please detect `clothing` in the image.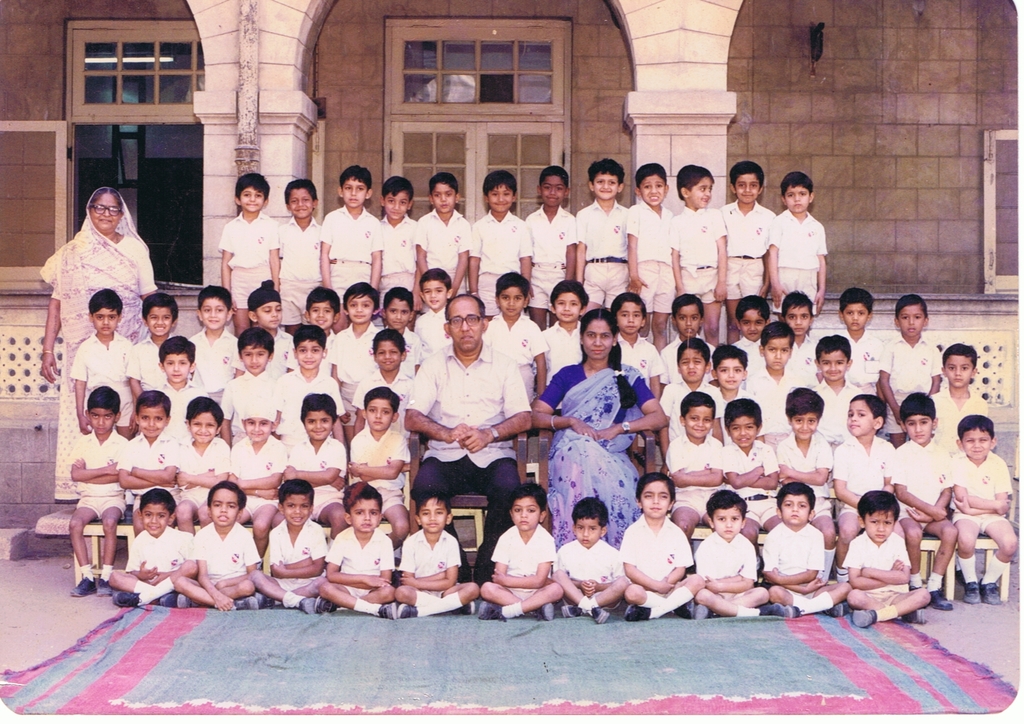
<region>829, 328, 888, 398</region>.
